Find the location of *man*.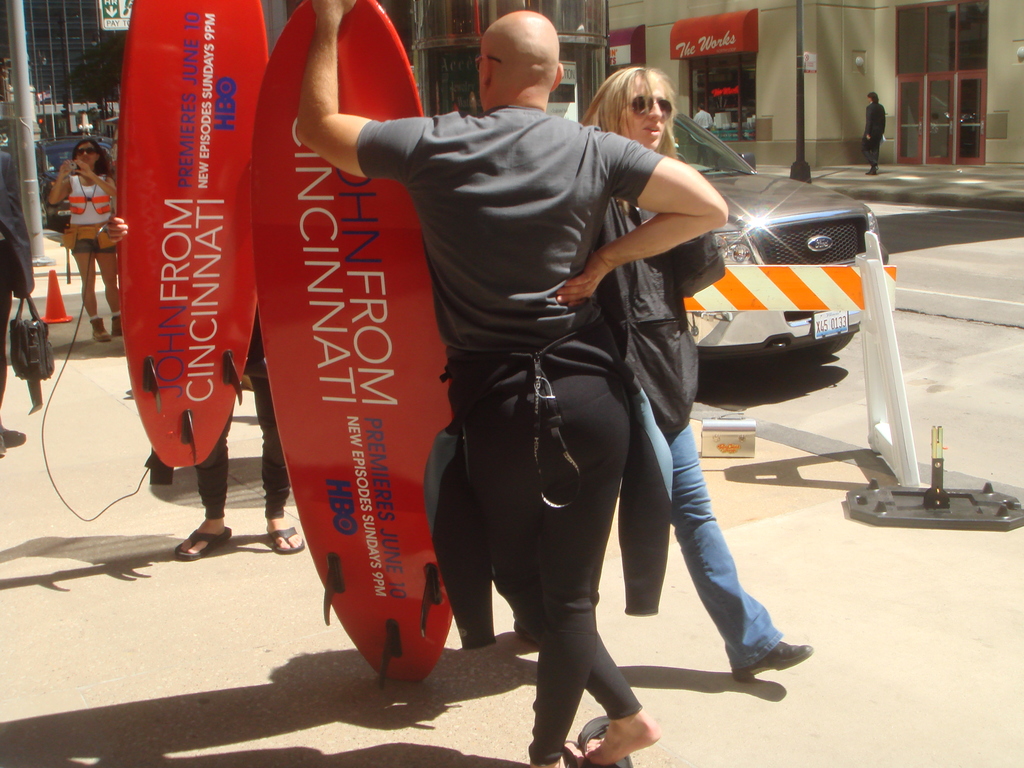
Location: 695, 107, 712, 159.
